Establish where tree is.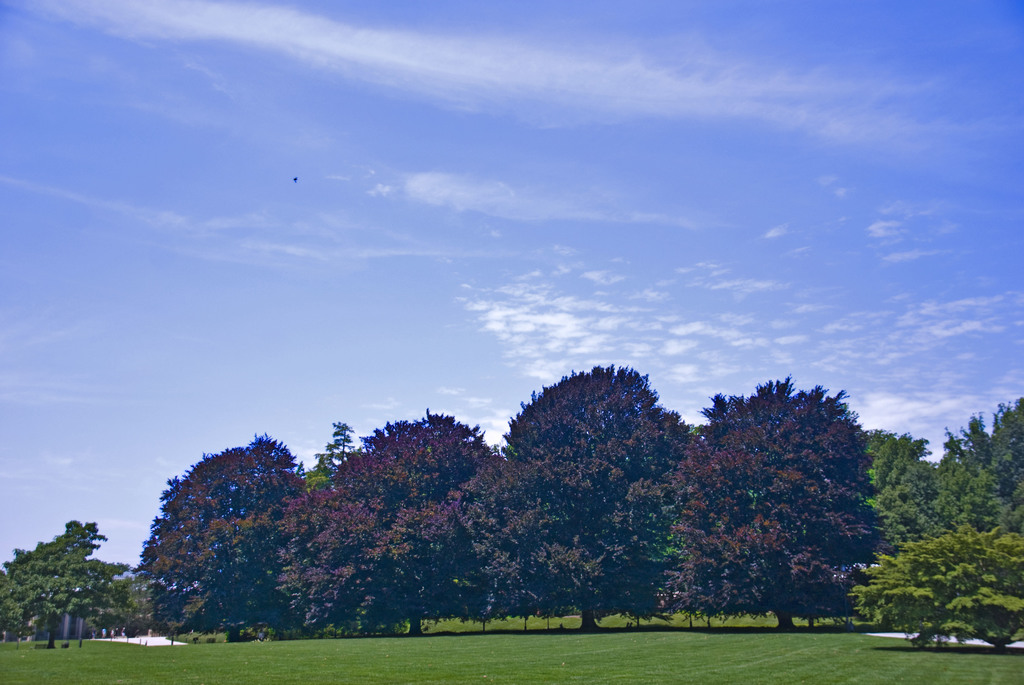
Established at 458:363:696:629.
